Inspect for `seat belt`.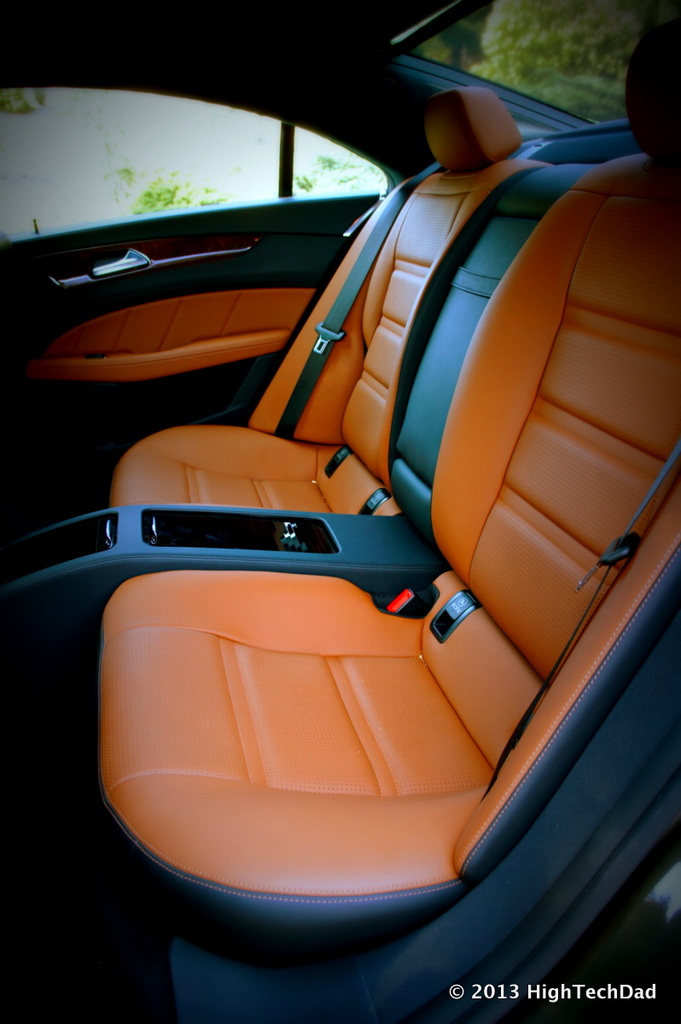
Inspection: box=[272, 161, 443, 433].
